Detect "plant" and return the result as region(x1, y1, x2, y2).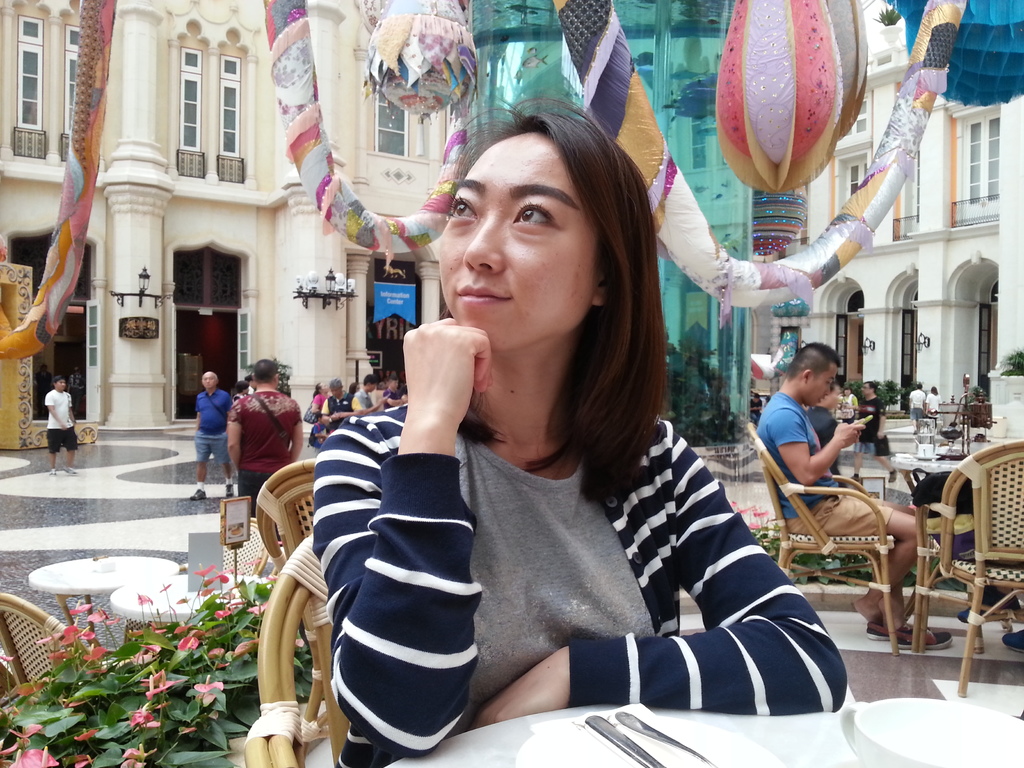
region(735, 499, 784, 553).
